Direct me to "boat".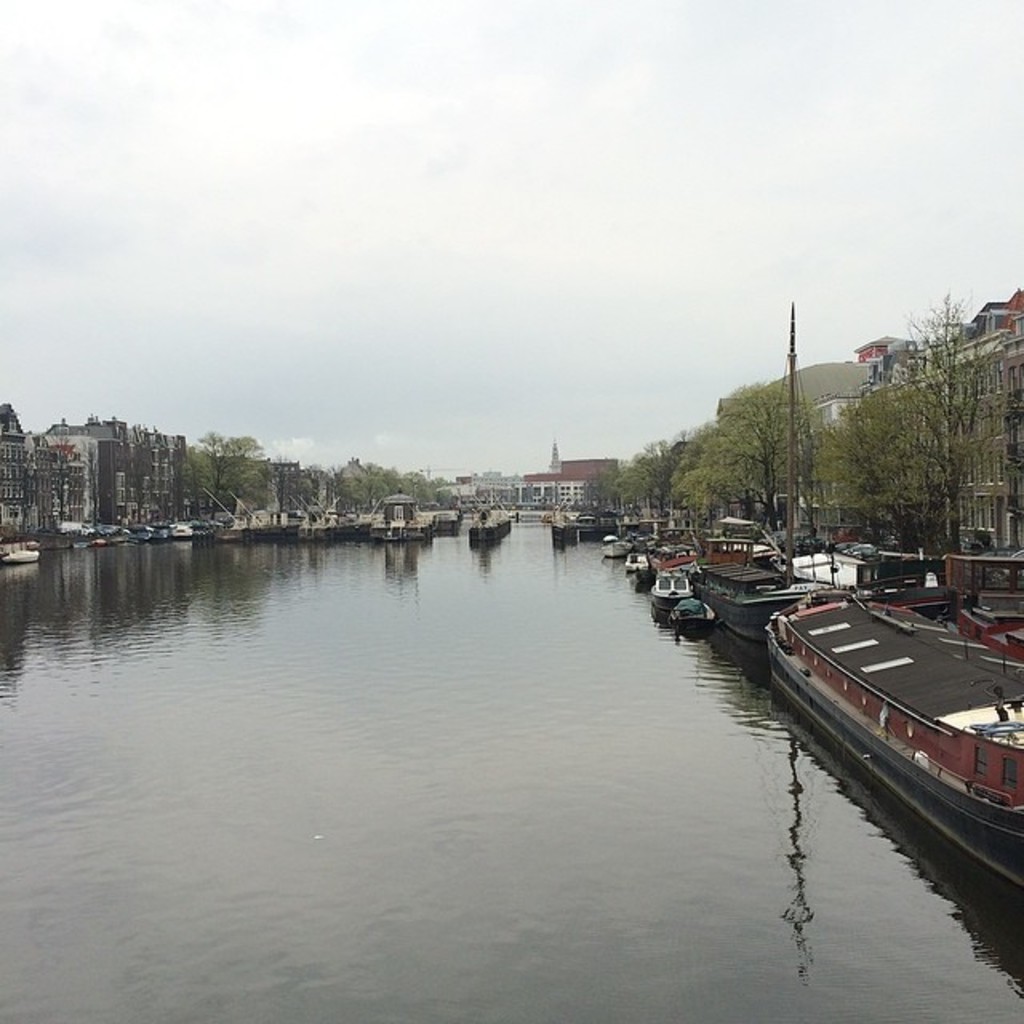
Direction: 675/542/845/651.
